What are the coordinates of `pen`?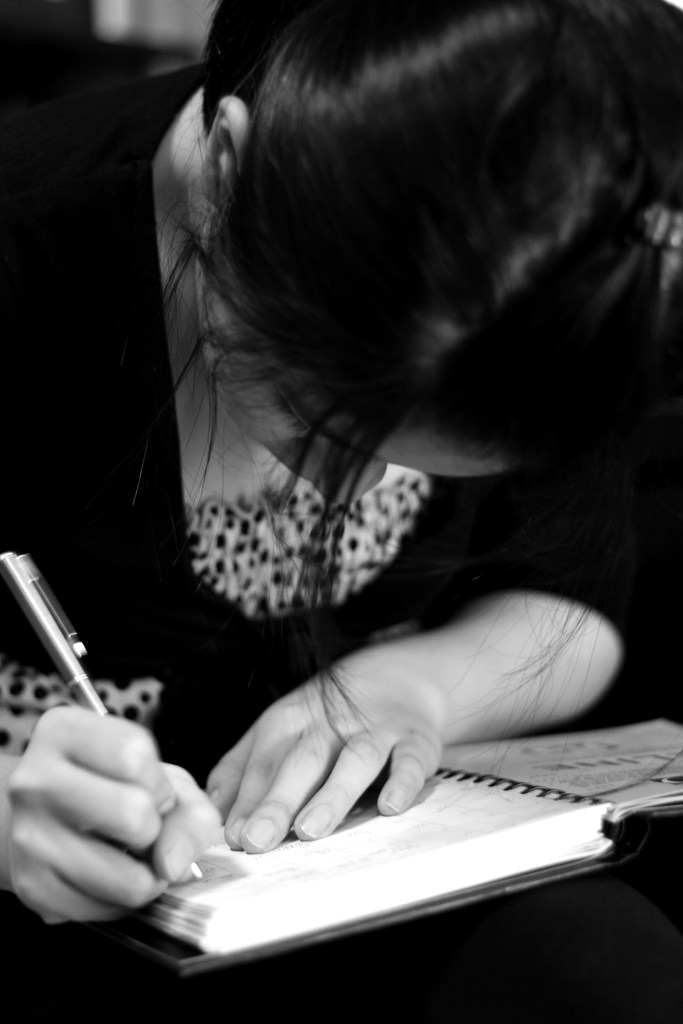
box=[0, 548, 203, 875].
